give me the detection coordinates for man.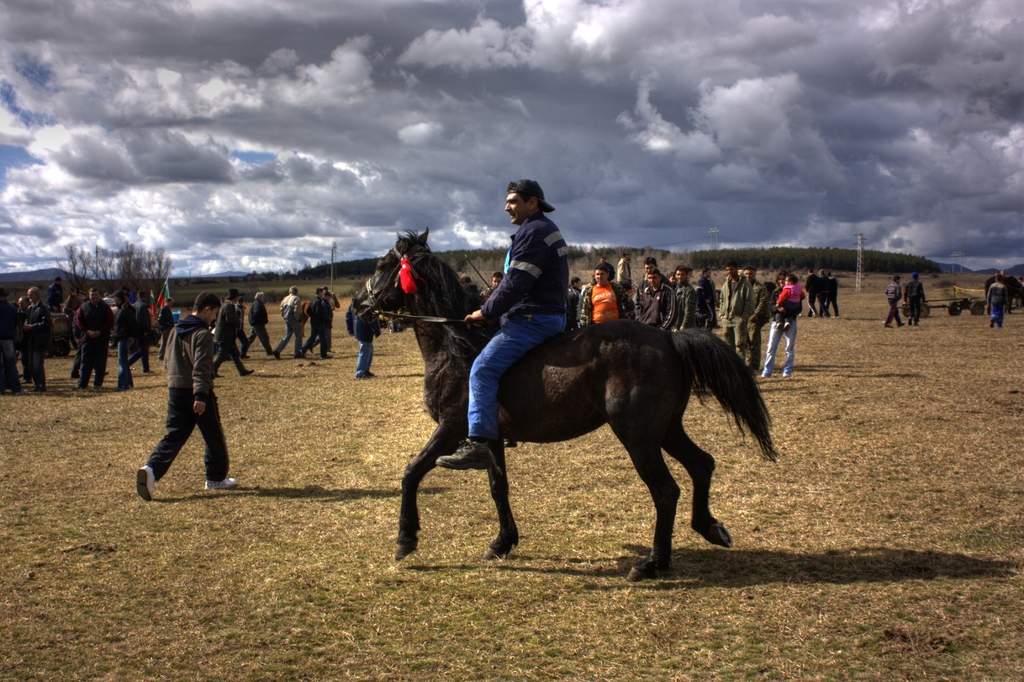
box=[273, 286, 301, 359].
